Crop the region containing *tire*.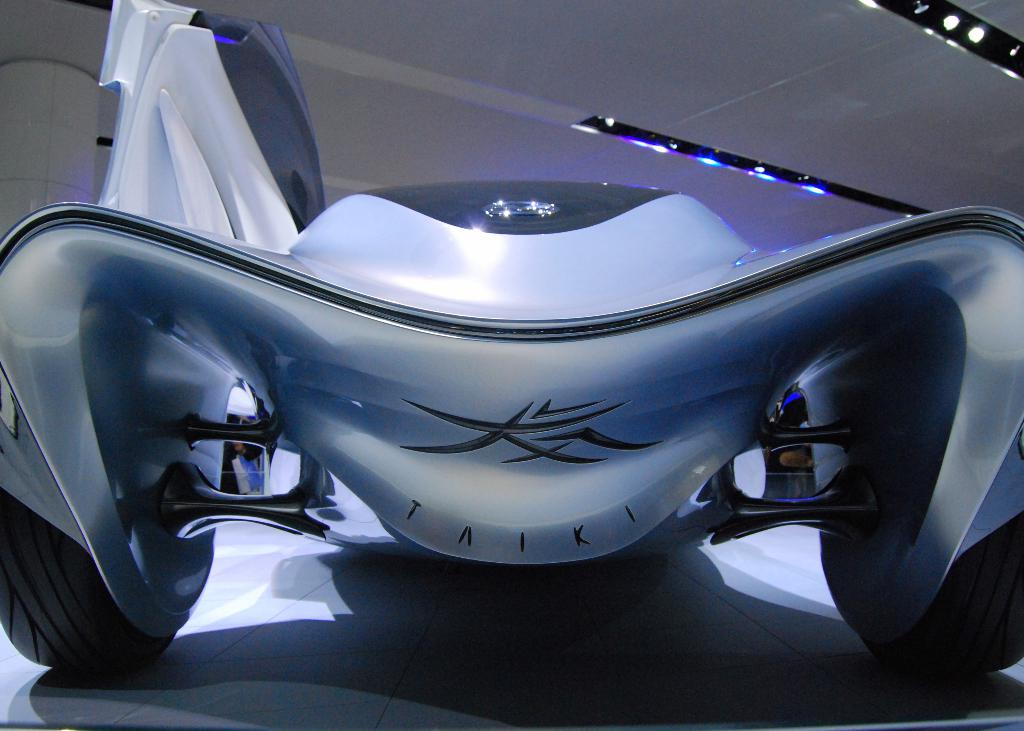
Crop region: bbox=[818, 529, 1023, 678].
